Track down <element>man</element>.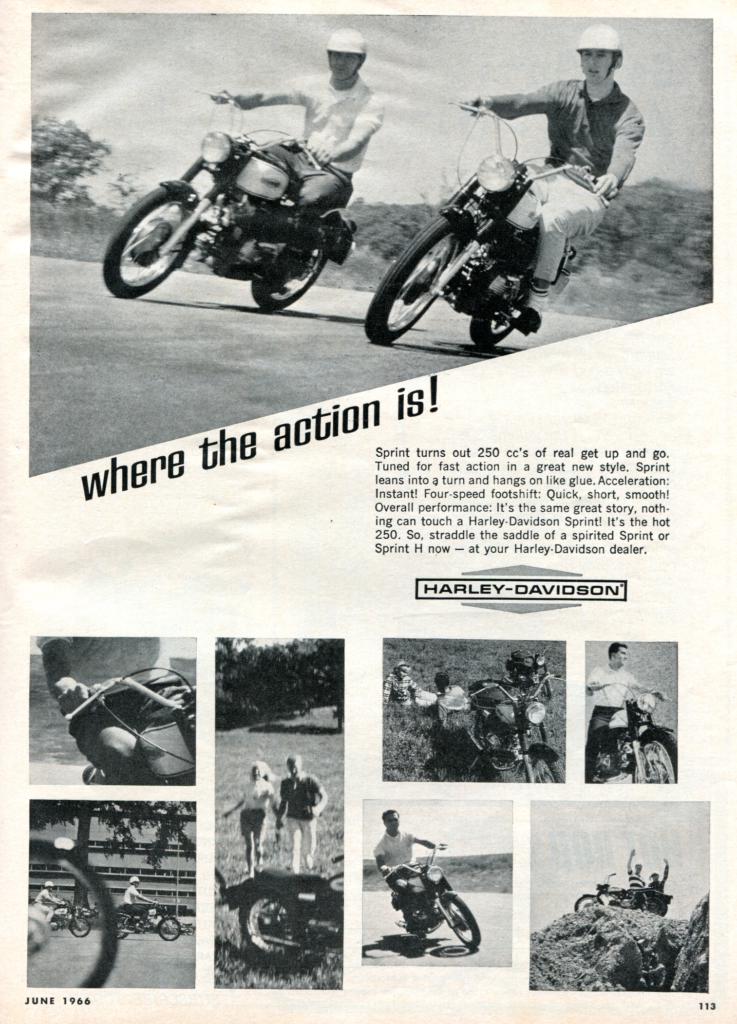
Tracked to 30/880/69/924.
